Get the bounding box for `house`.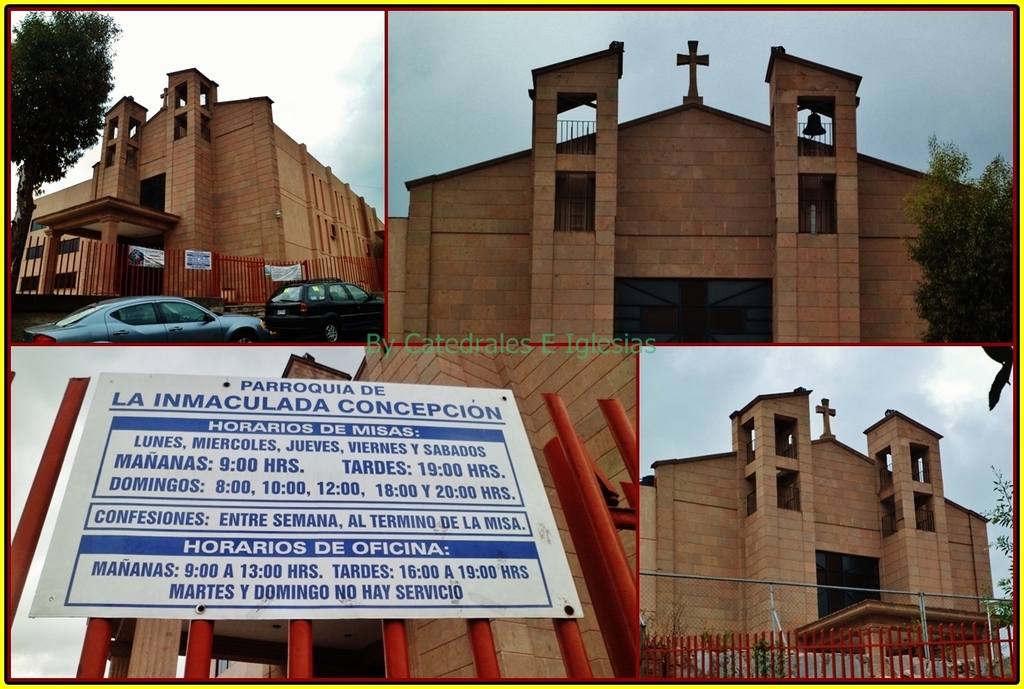
Rect(3, 65, 385, 322).
